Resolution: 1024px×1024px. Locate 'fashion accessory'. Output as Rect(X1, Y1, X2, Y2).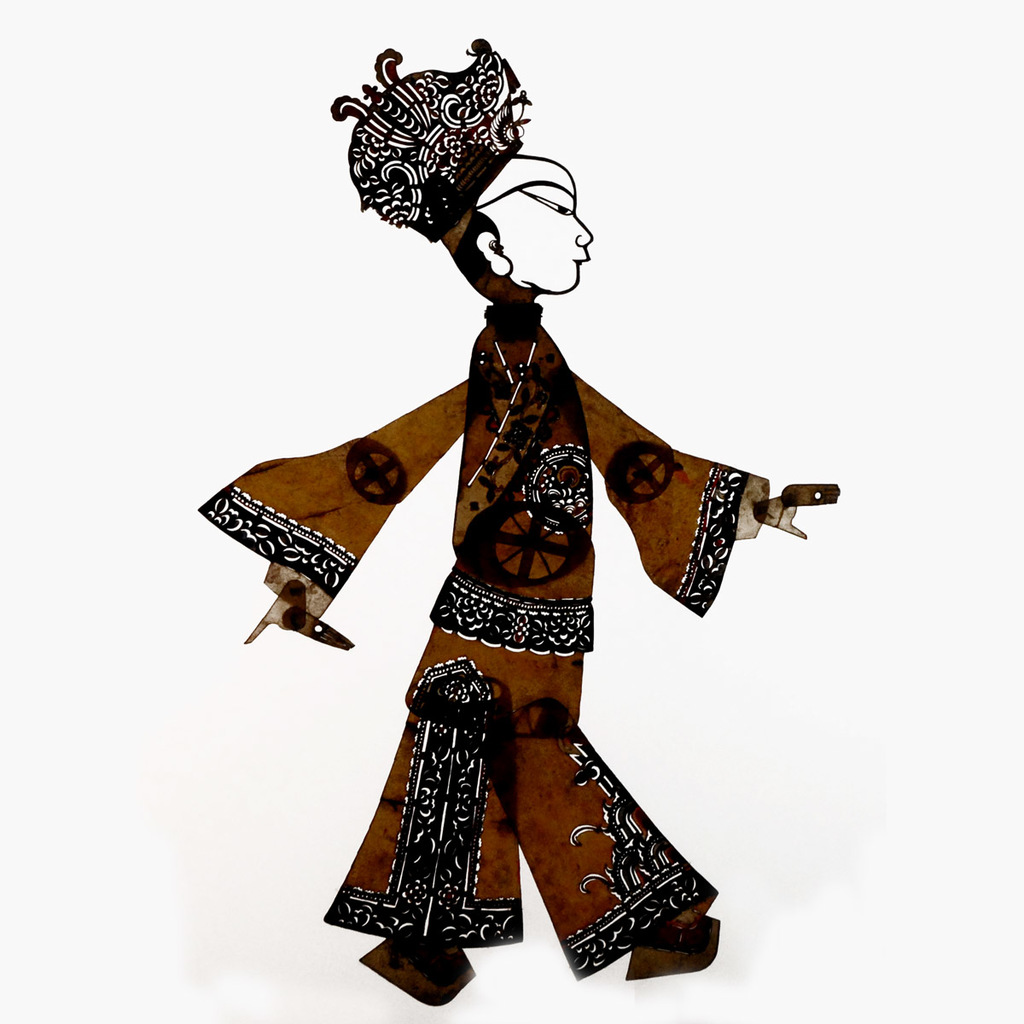
Rect(325, 37, 531, 236).
